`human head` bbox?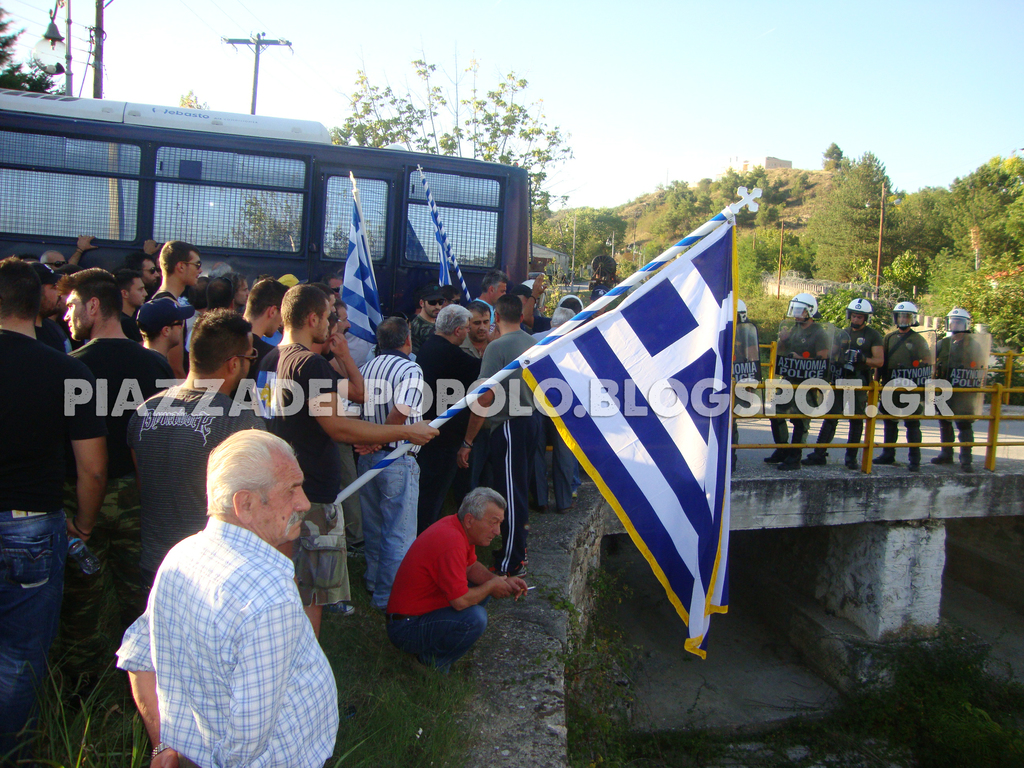
pyautogui.locateOnScreen(788, 292, 819, 326)
